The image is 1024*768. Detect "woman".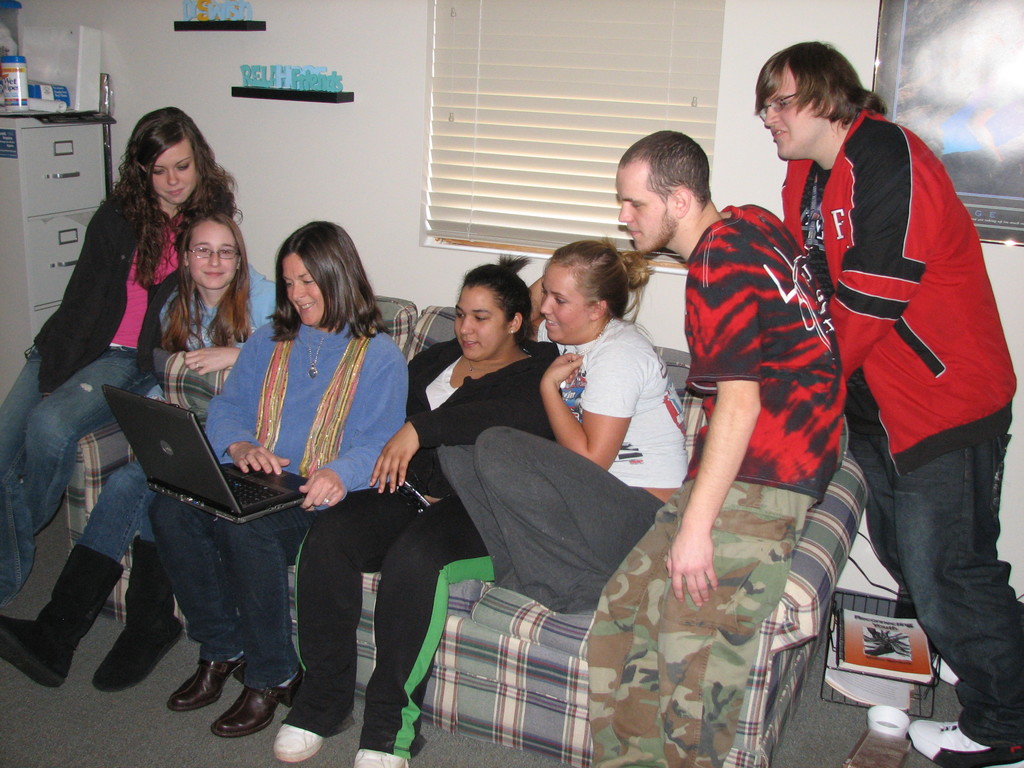
Detection: rect(369, 236, 689, 612).
